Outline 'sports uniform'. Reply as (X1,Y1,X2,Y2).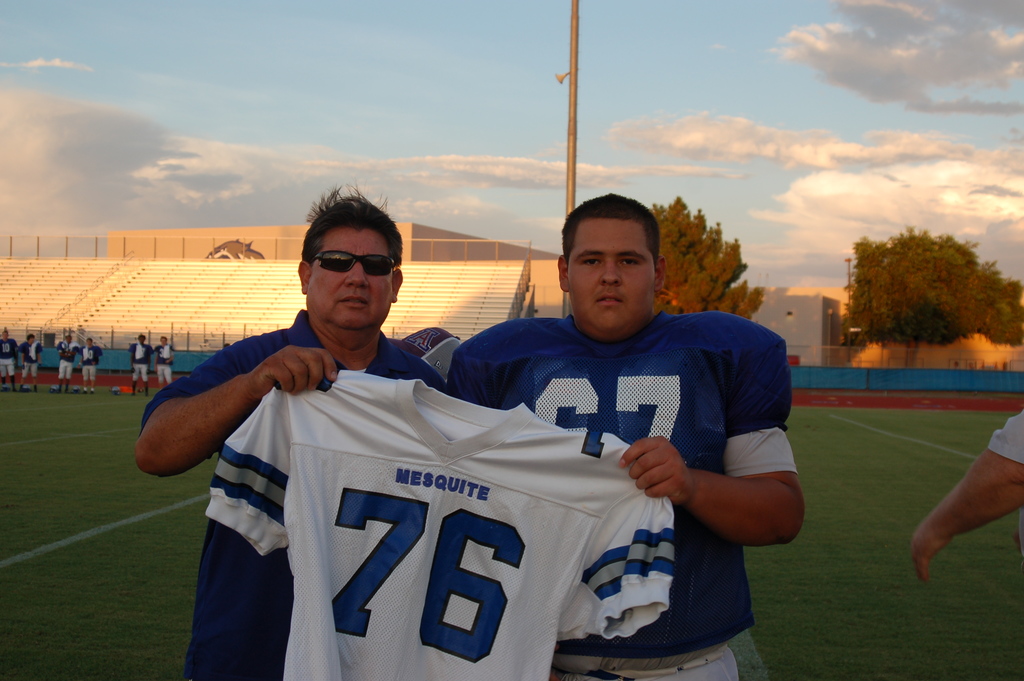
(211,372,681,677).
